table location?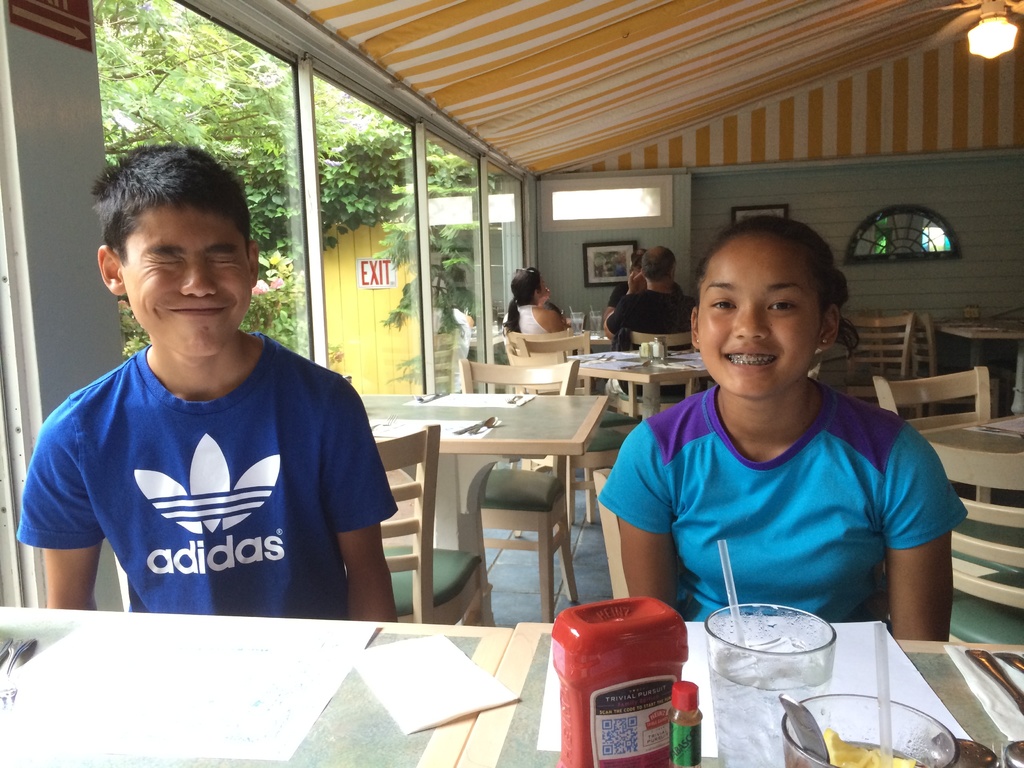
bbox=[460, 620, 1023, 767]
